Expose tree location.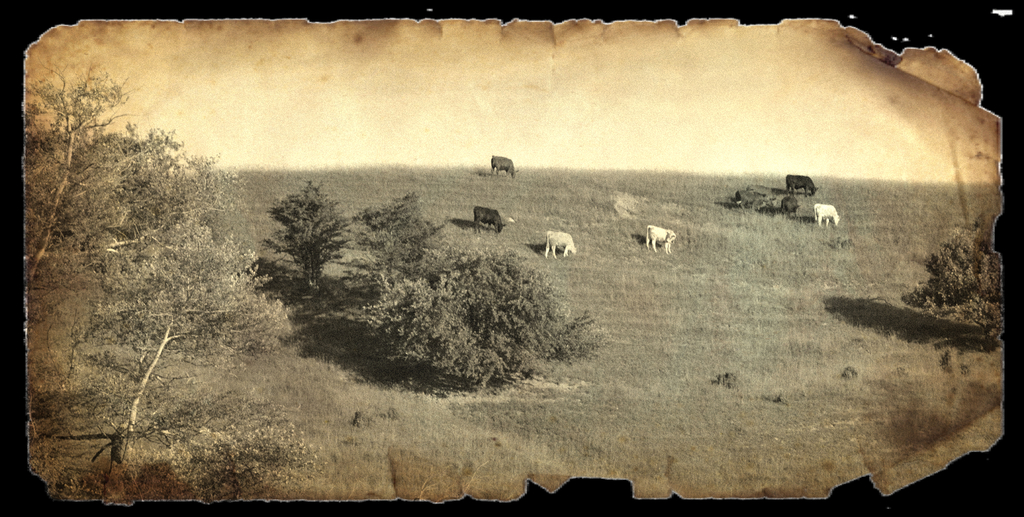
Exposed at [902, 221, 996, 337].
